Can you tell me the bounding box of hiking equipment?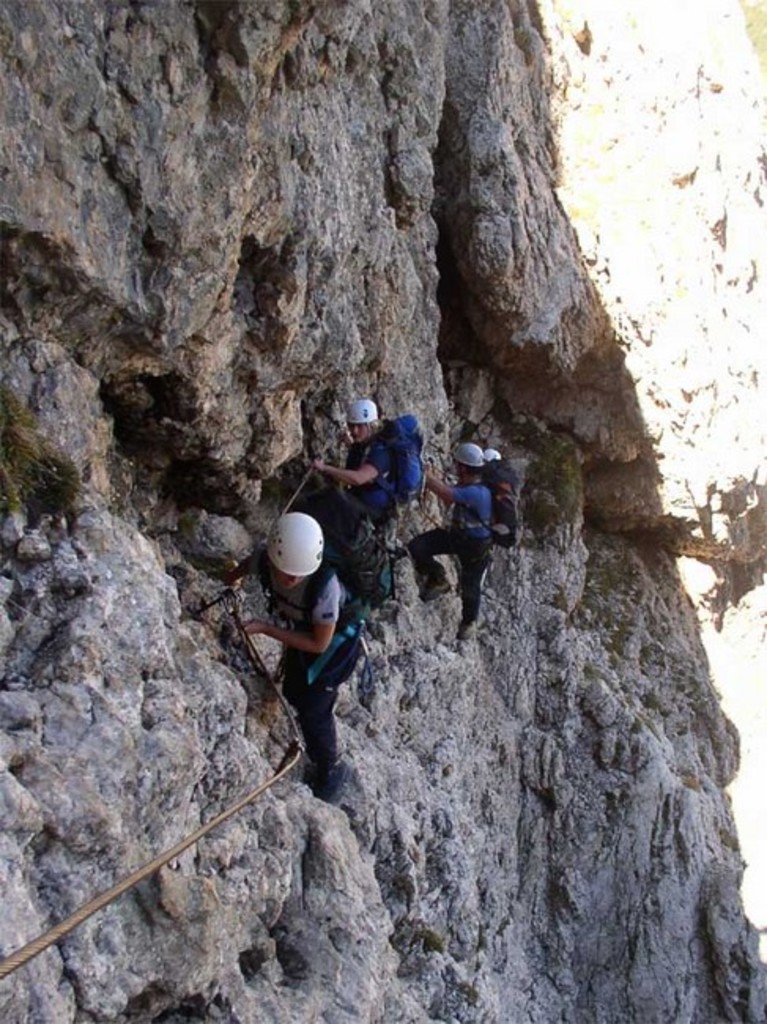
box(457, 444, 482, 466).
